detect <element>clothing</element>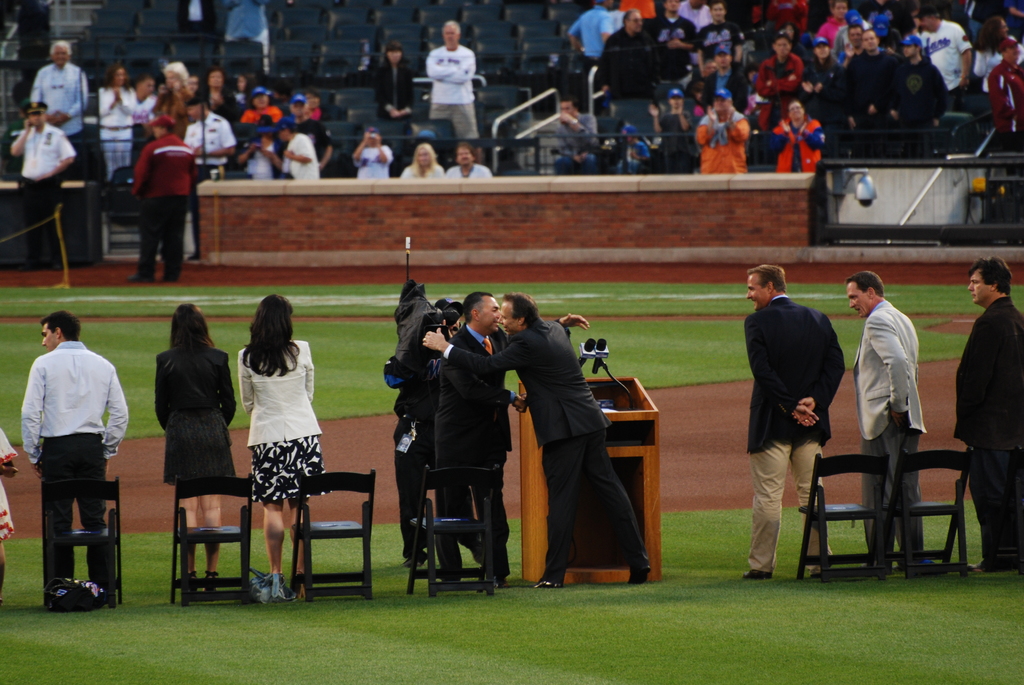
<bbox>989, 65, 1021, 147</bbox>
